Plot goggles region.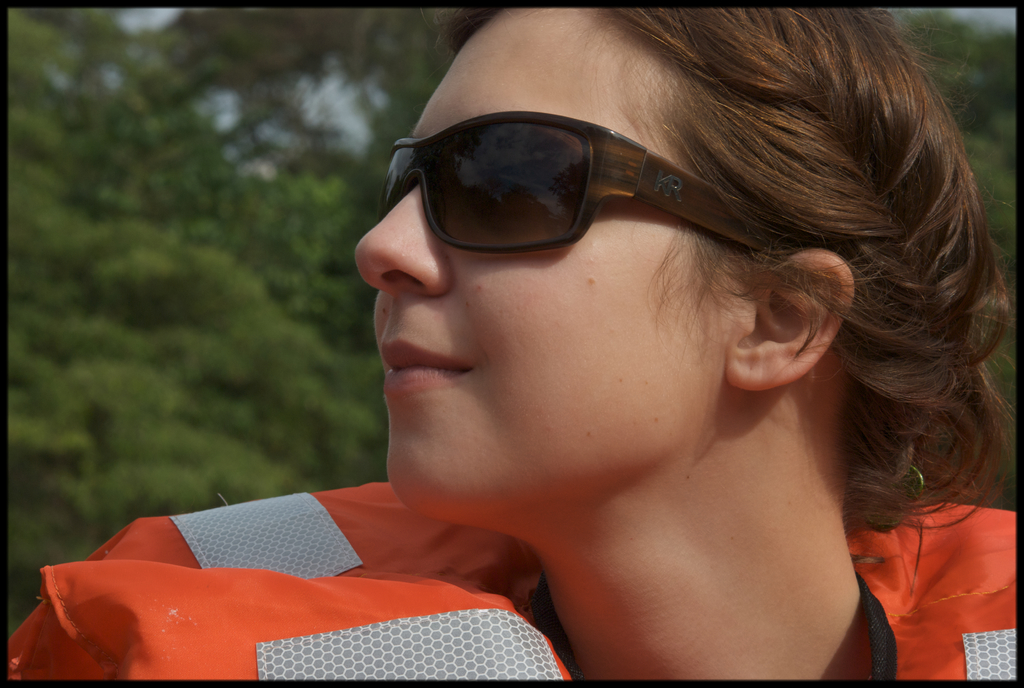
Plotted at 390:102:773:284.
